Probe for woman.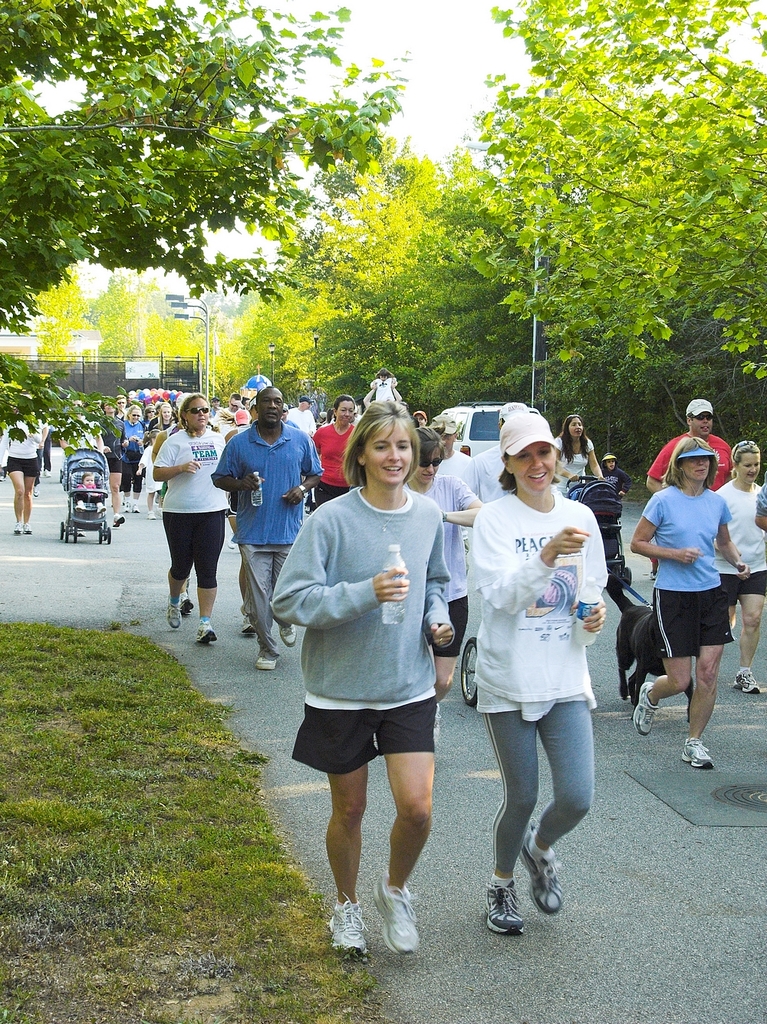
Probe result: bbox=(123, 406, 146, 511).
